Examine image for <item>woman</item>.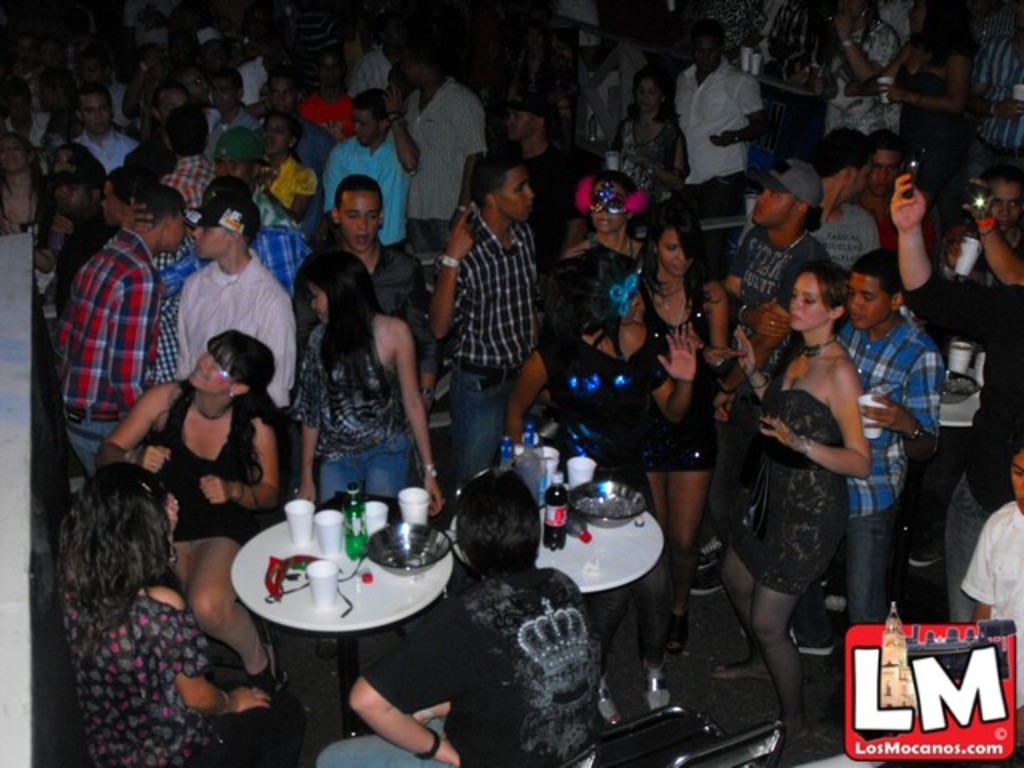
Examination result: bbox(93, 333, 291, 712).
